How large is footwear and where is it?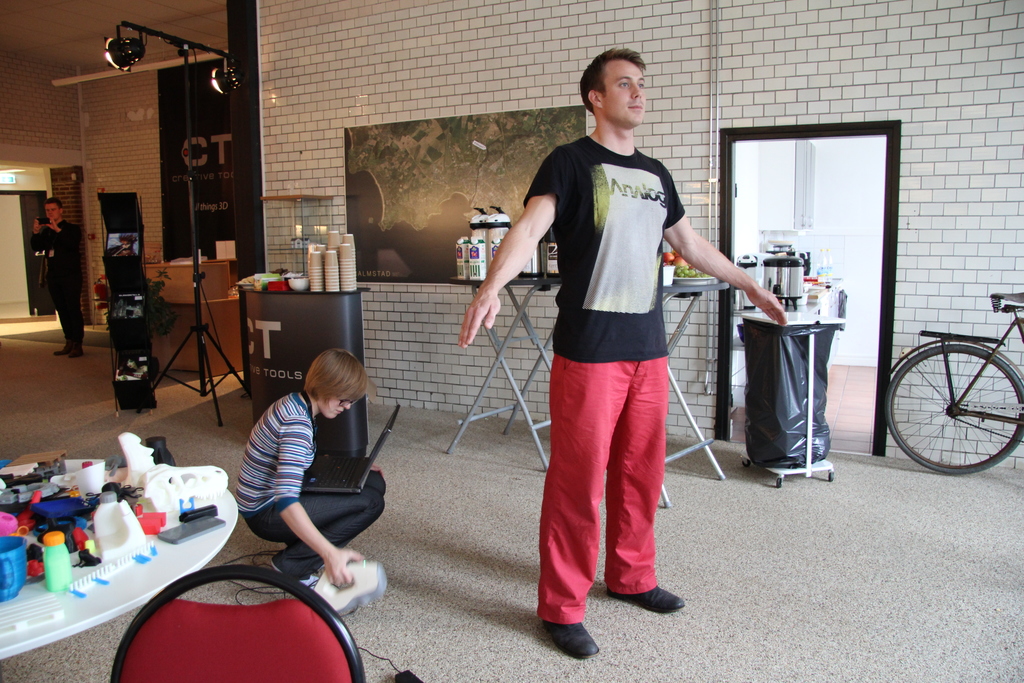
Bounding box: 51, 342, 74, 356.
